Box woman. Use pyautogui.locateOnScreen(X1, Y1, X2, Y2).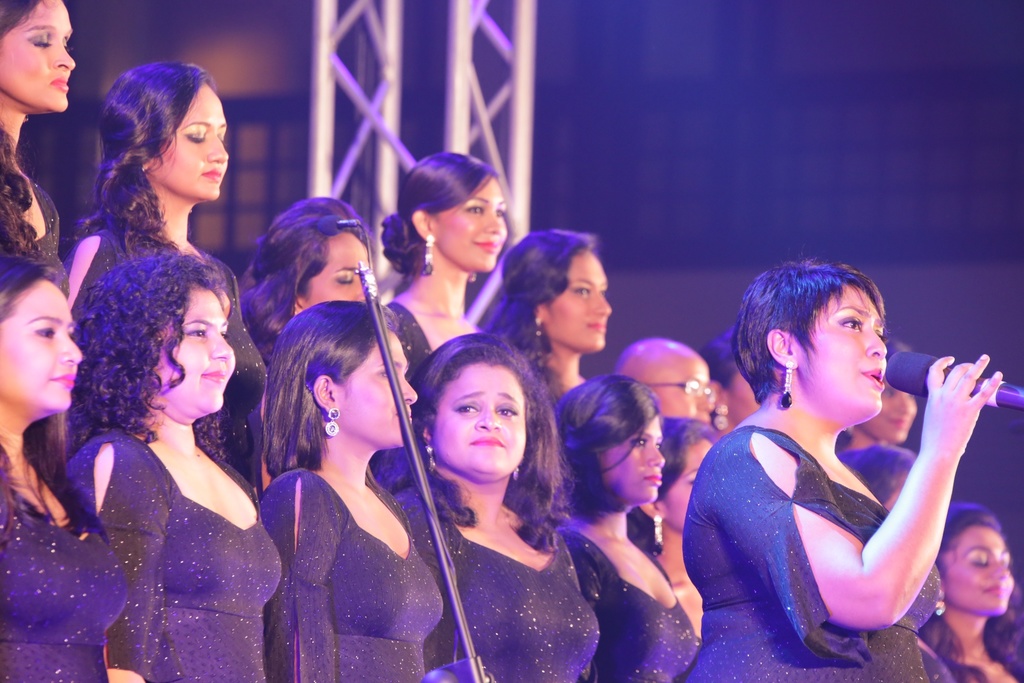
pyautogui.locateOnScreen(685, 256, 1002, 682).
